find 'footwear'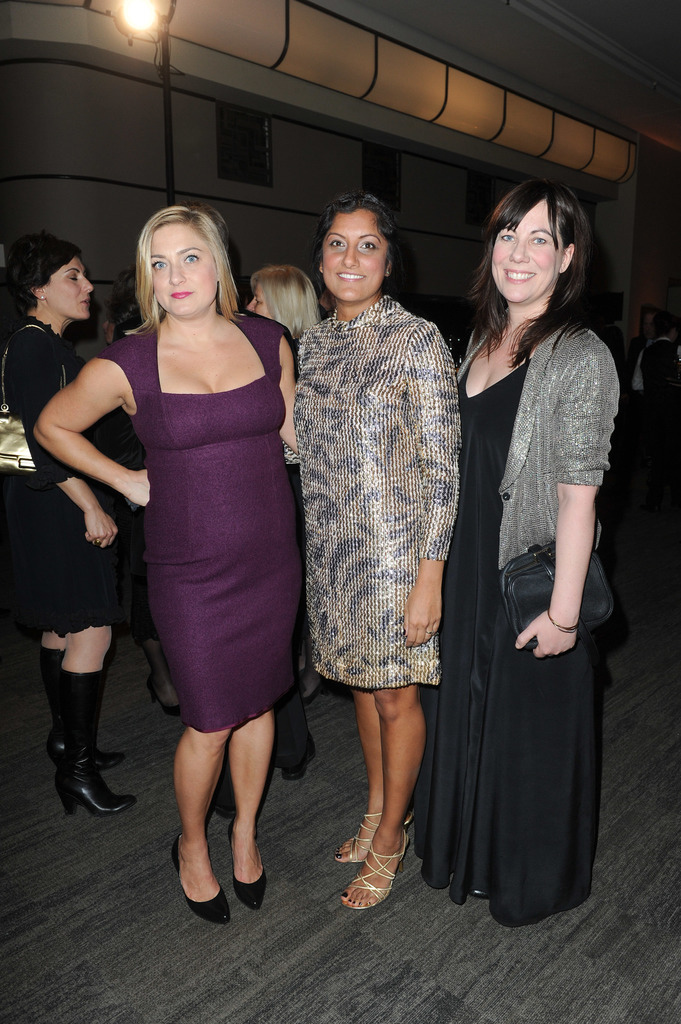
x1=339 y1=804 x2=376 y2=865
